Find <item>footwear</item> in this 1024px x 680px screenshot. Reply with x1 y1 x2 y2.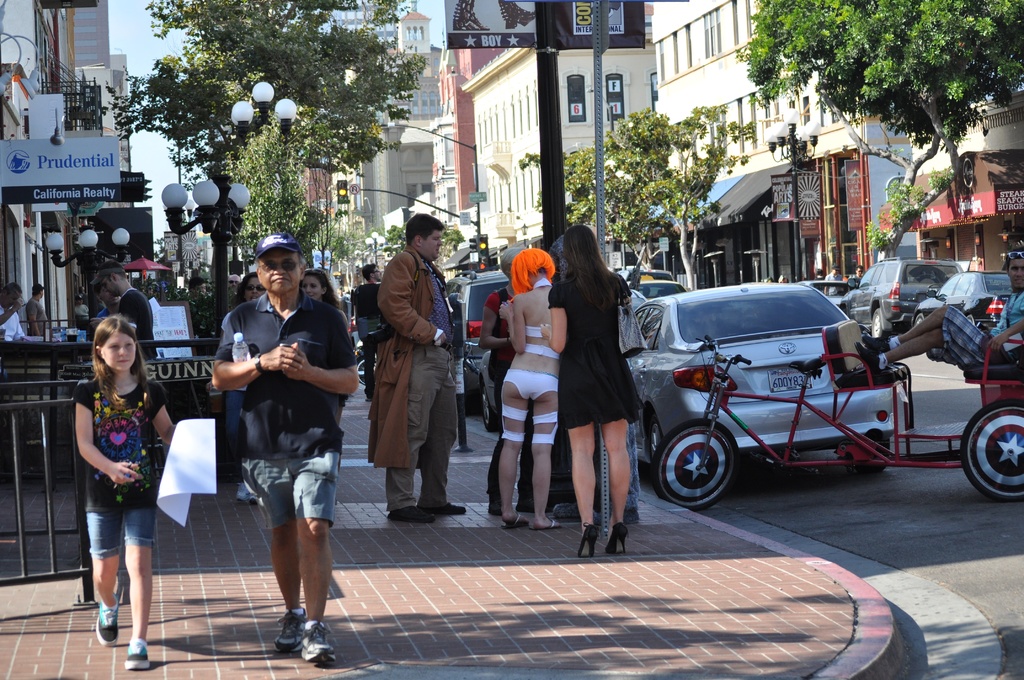
387 503 436 521.
